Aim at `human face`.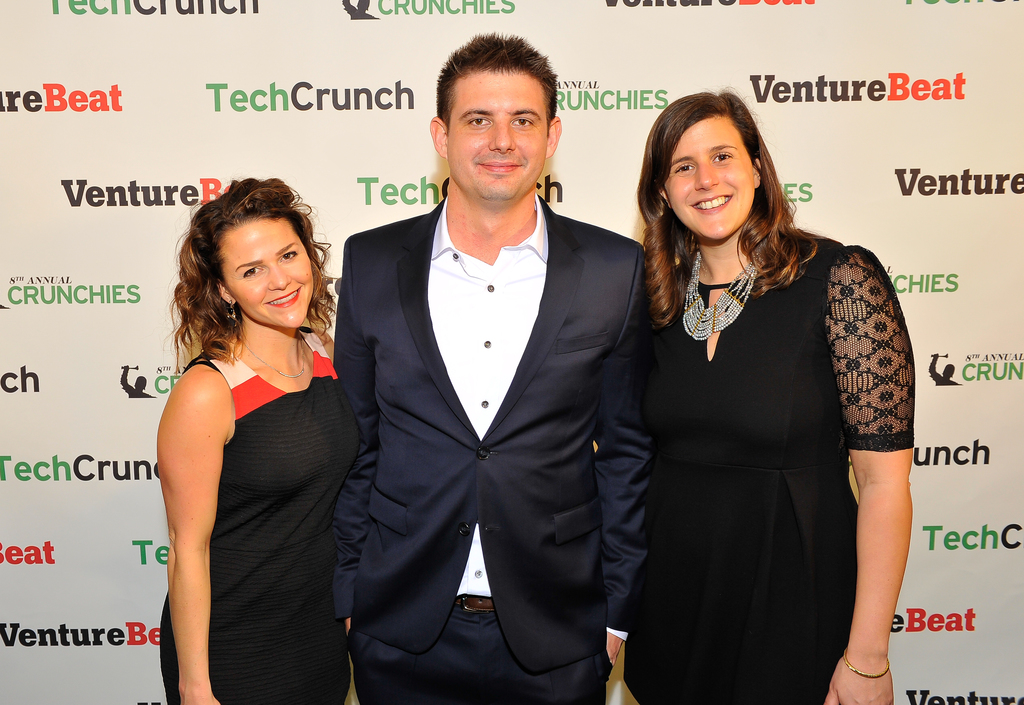
Aimed at {"left": 450, "top": 71, "right": 545, "bottom": 201}.
